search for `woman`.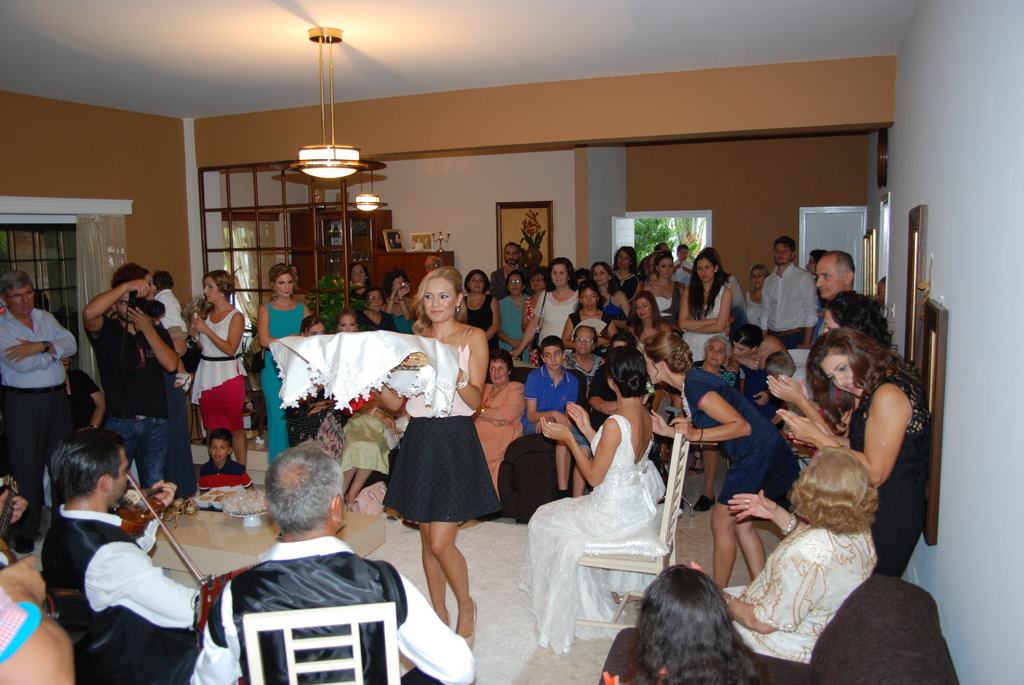
Found at pyautogui.locateOnScreen(687, 446, 880, 663).
